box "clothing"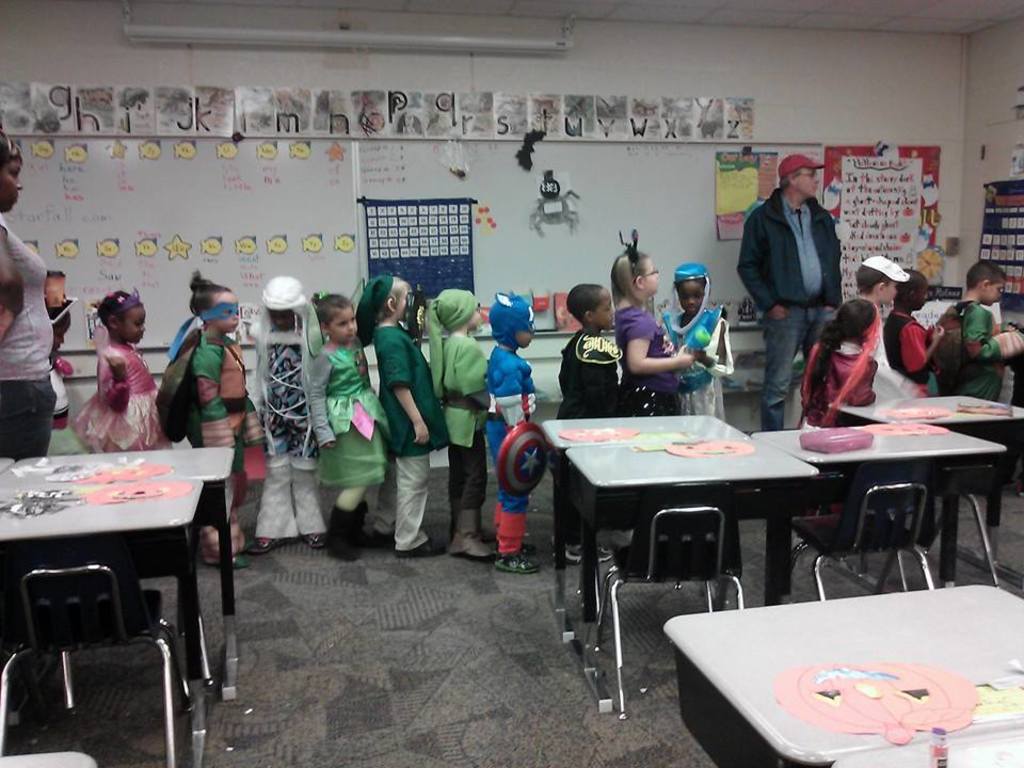
610, 294, 675, 414
